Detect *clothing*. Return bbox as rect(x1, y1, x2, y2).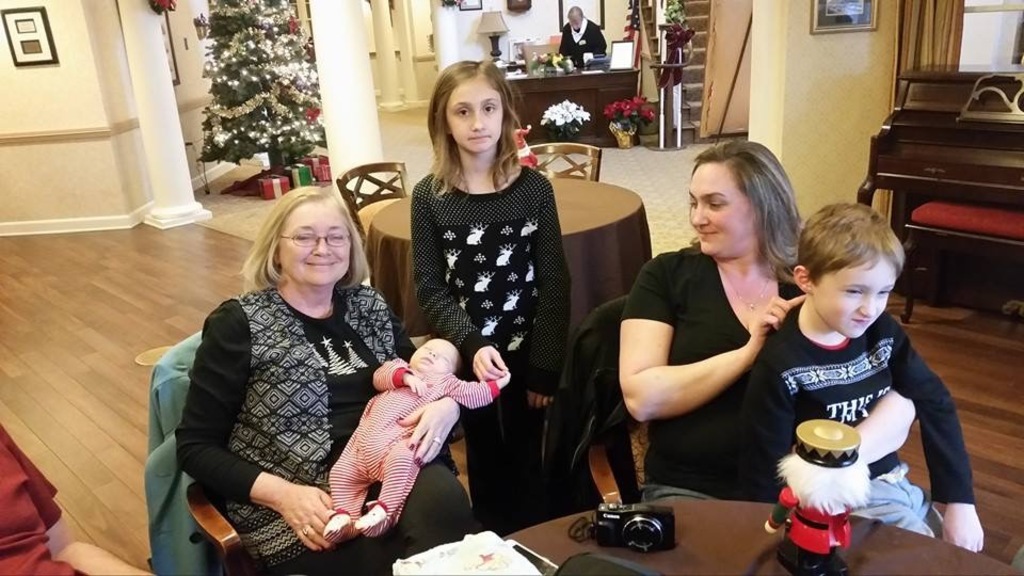
rect(737, 298, 981, 543).
